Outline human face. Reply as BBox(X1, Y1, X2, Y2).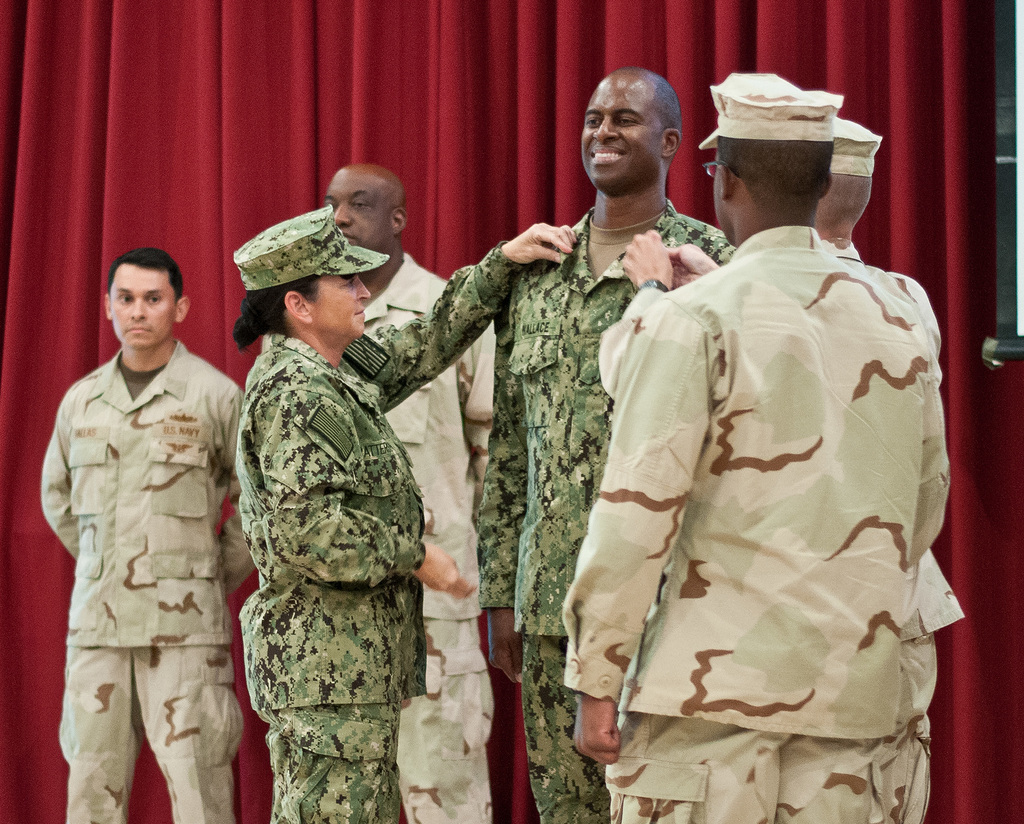
BBox(322, 175, 390, 250).
